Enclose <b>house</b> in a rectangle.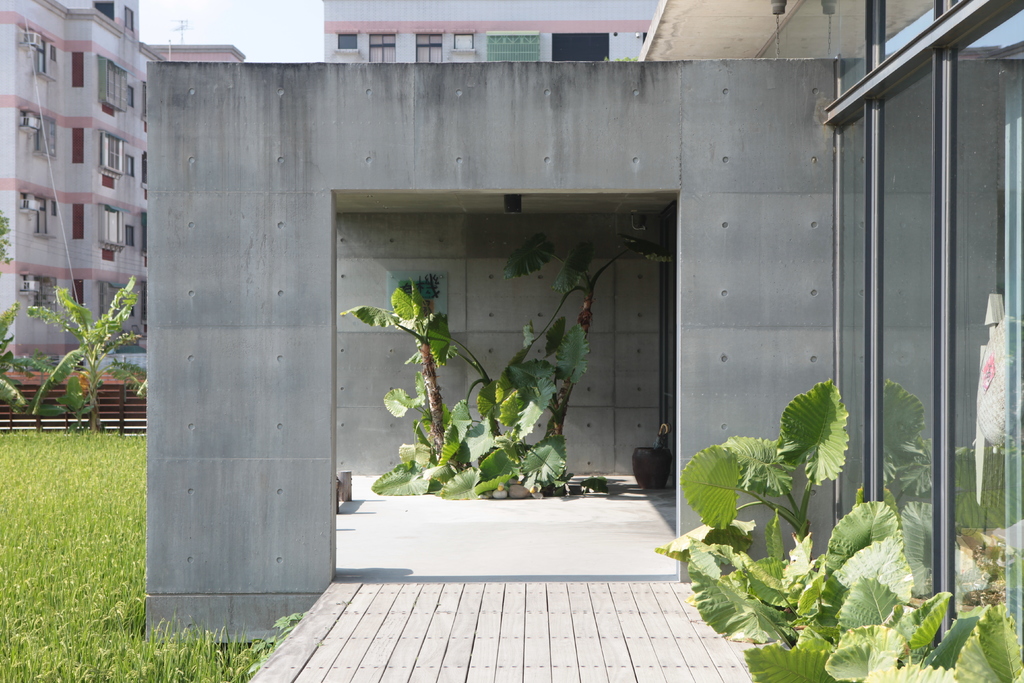
[319,0,663,58].
